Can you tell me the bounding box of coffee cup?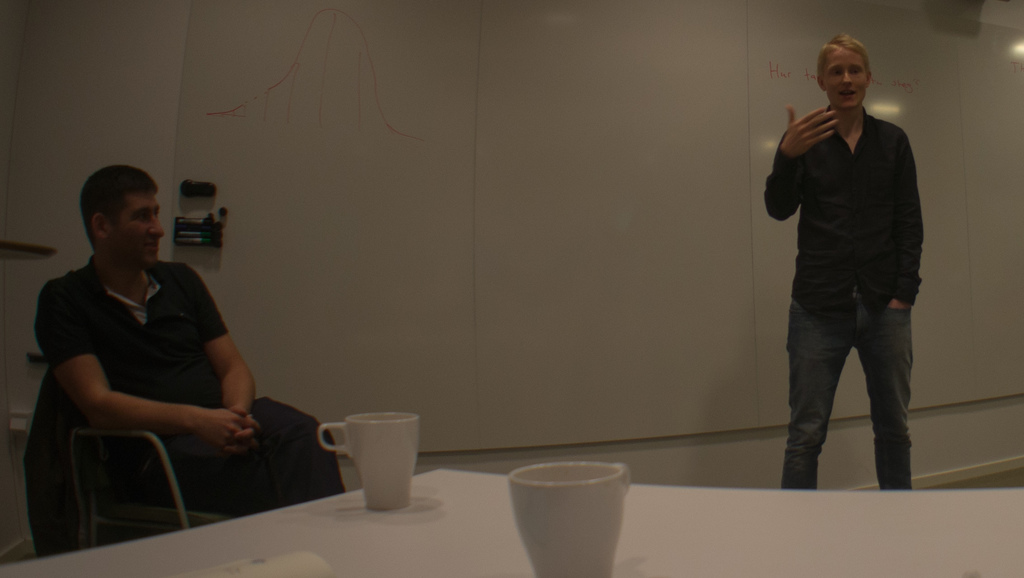
316 411 424 513.
